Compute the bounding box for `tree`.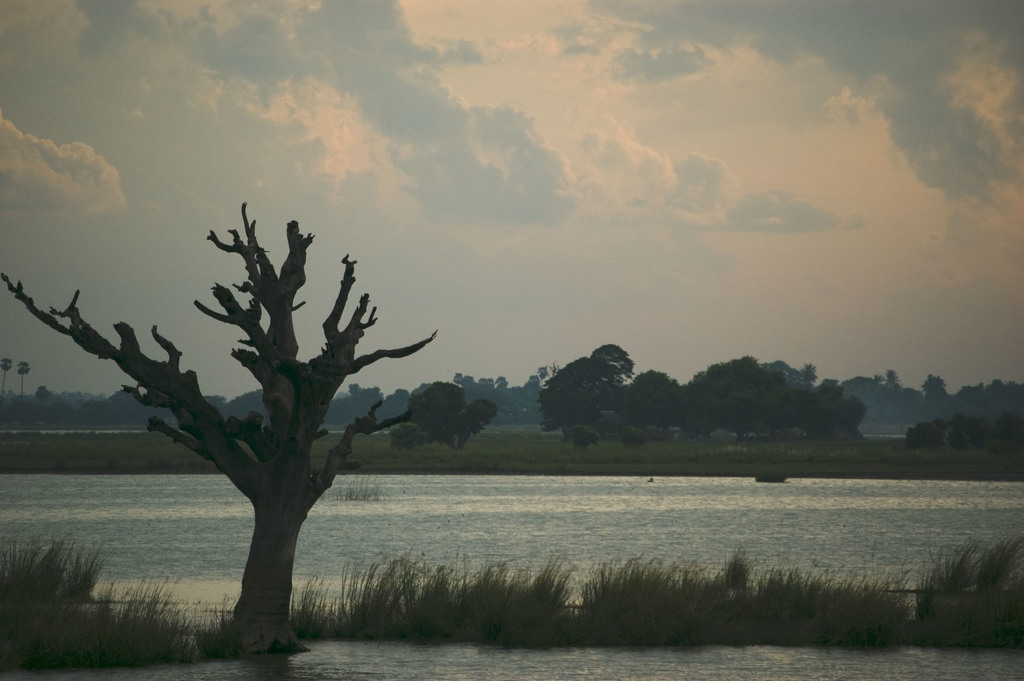
box(51, 178, 456, 628).
